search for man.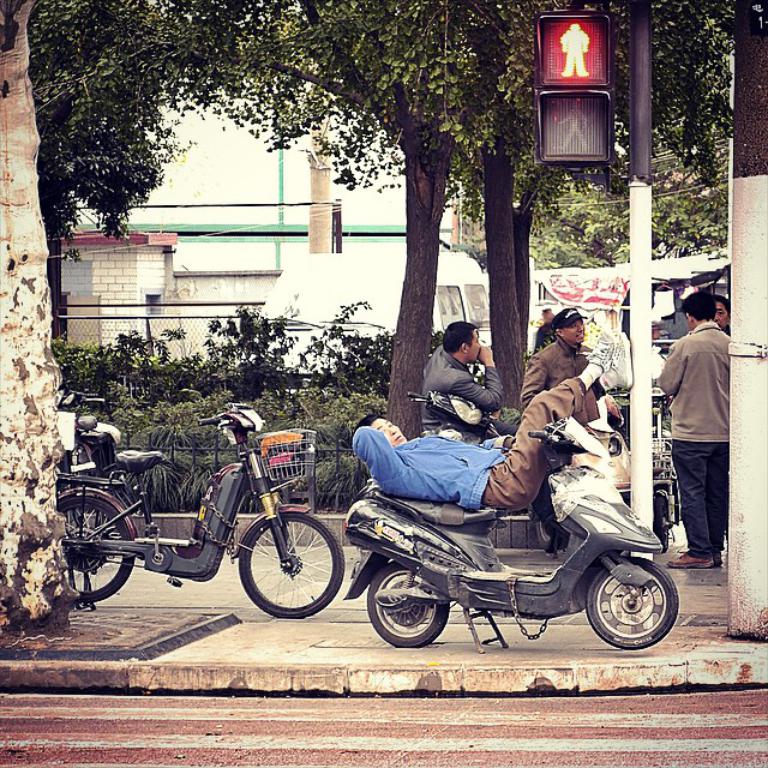
Found at box(658, 286, 732, 572).
